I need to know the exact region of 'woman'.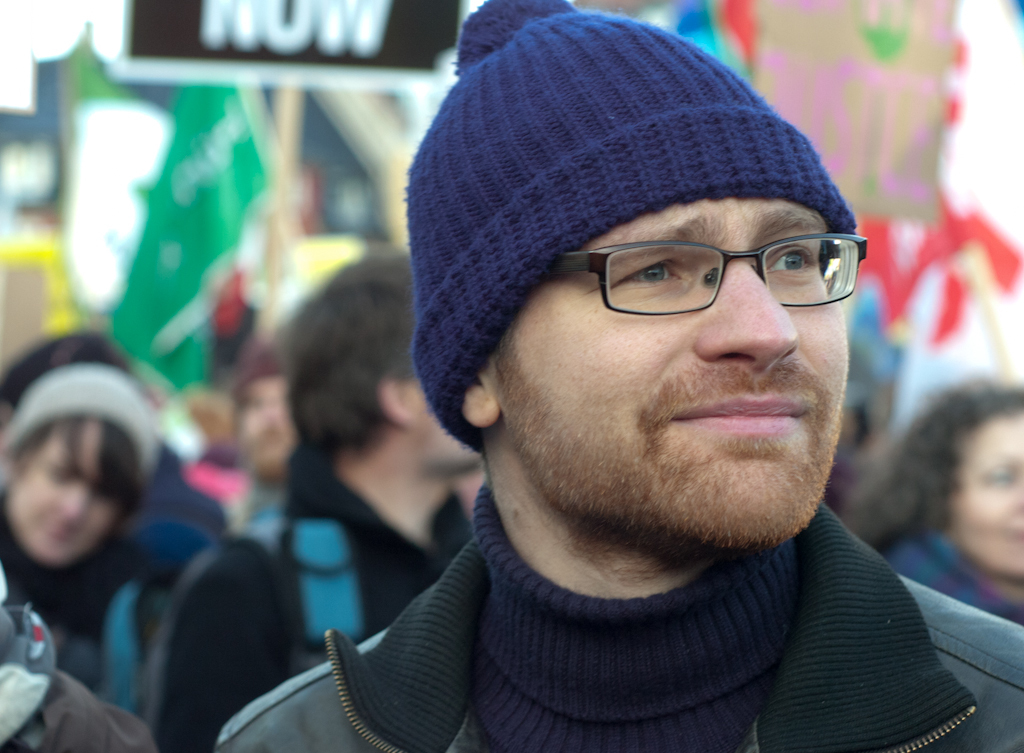
Region: Rect(0, 366, 168, 688).
